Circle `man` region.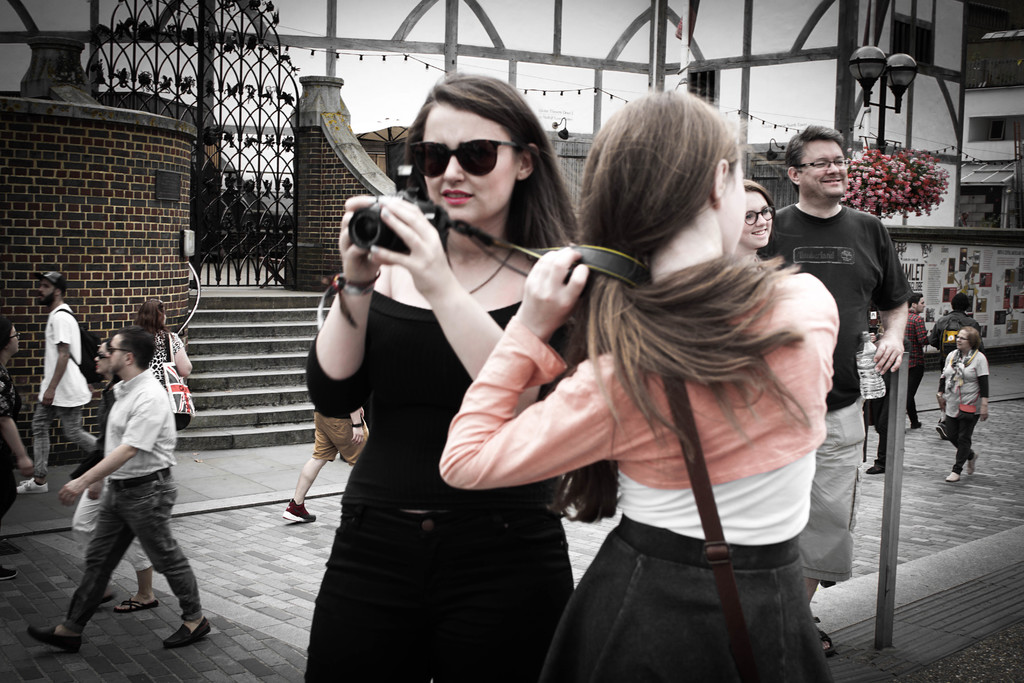
Region: [x1=757, y1=124, x2=918, y2=660].
